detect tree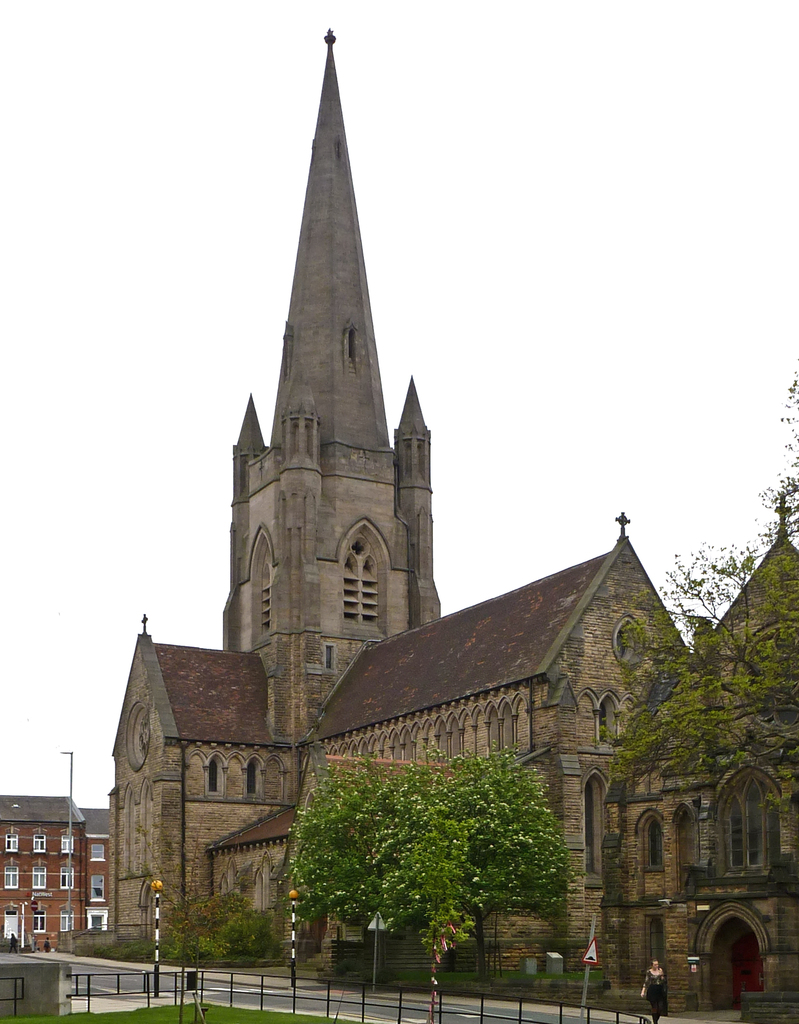
(605, 529, 798, 874)
